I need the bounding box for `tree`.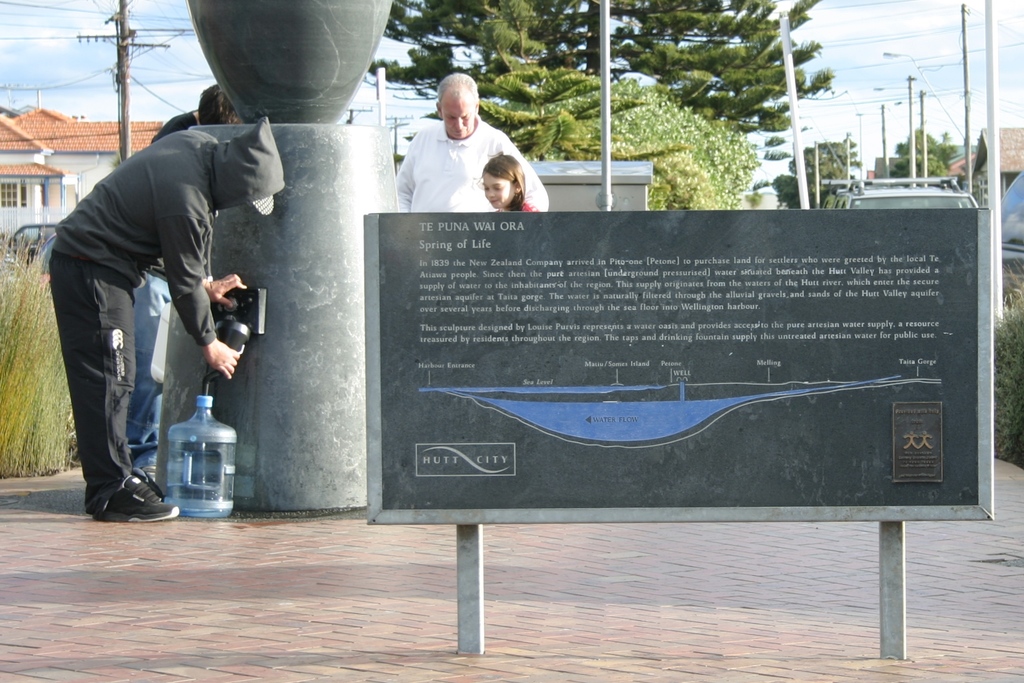
Here it is: bbox=[424, 2, 689, 165].
